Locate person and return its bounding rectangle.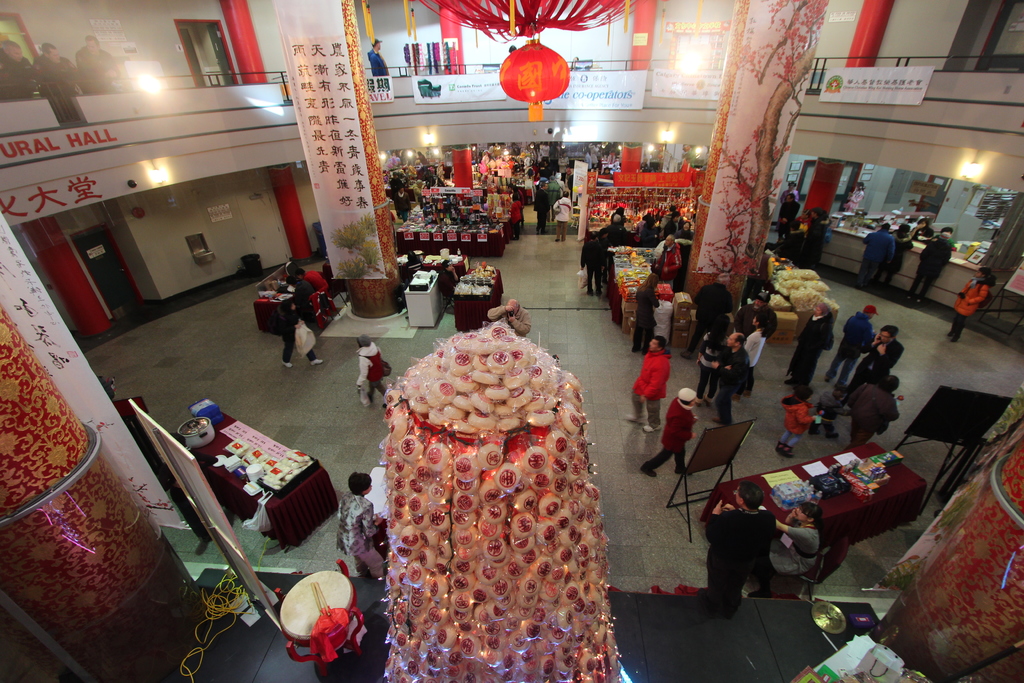
box(366, 38, 386, 78).
